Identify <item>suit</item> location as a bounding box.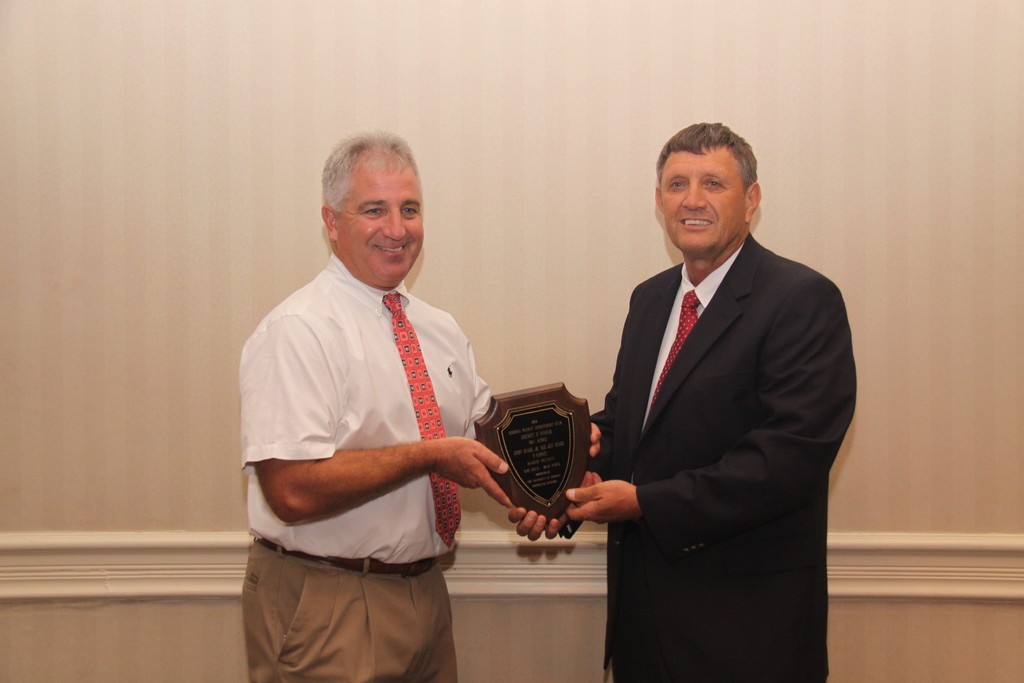
(560,131,856,677).
